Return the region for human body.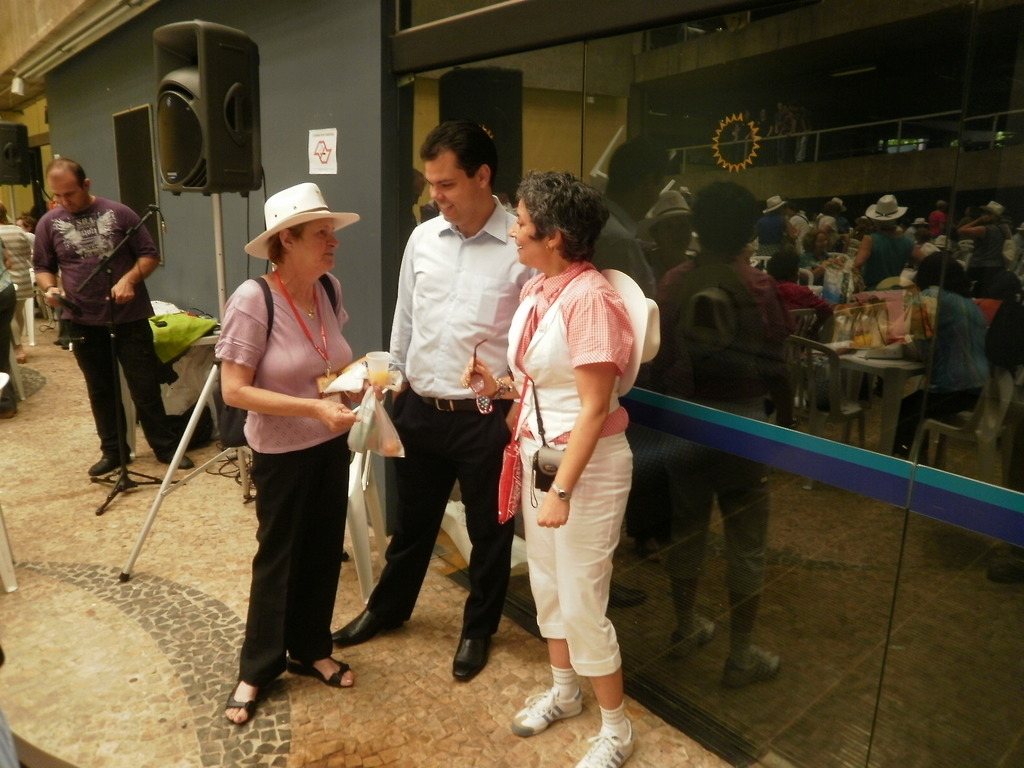
(x1=211, y1=273, x2=390, y2=728).
